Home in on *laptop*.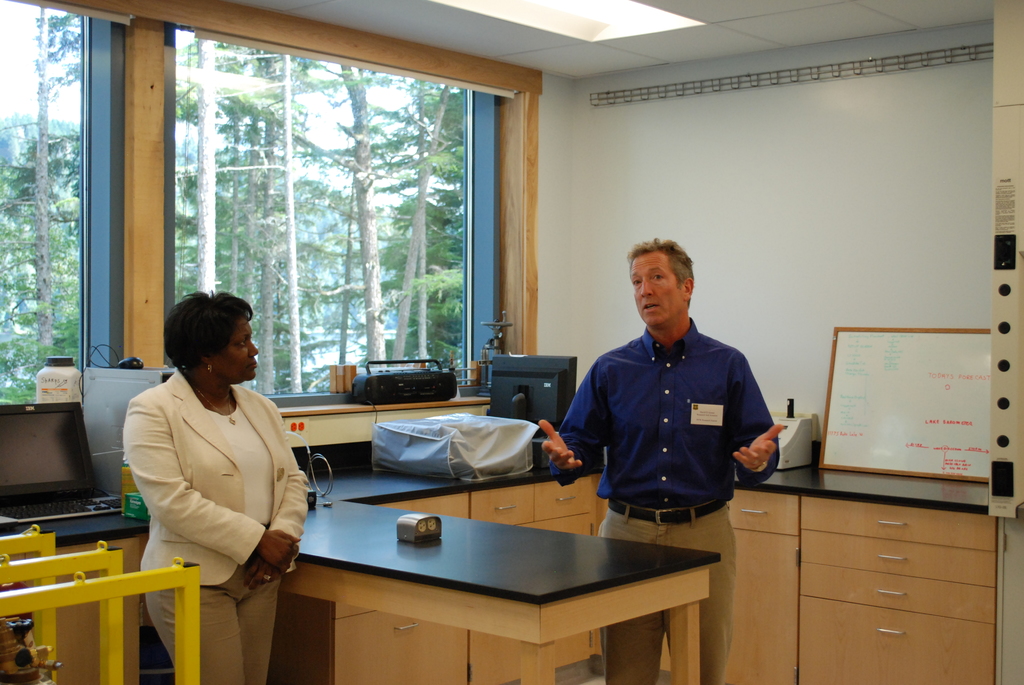
Homed in at left=2, top=404, right=119, bottom=522.
